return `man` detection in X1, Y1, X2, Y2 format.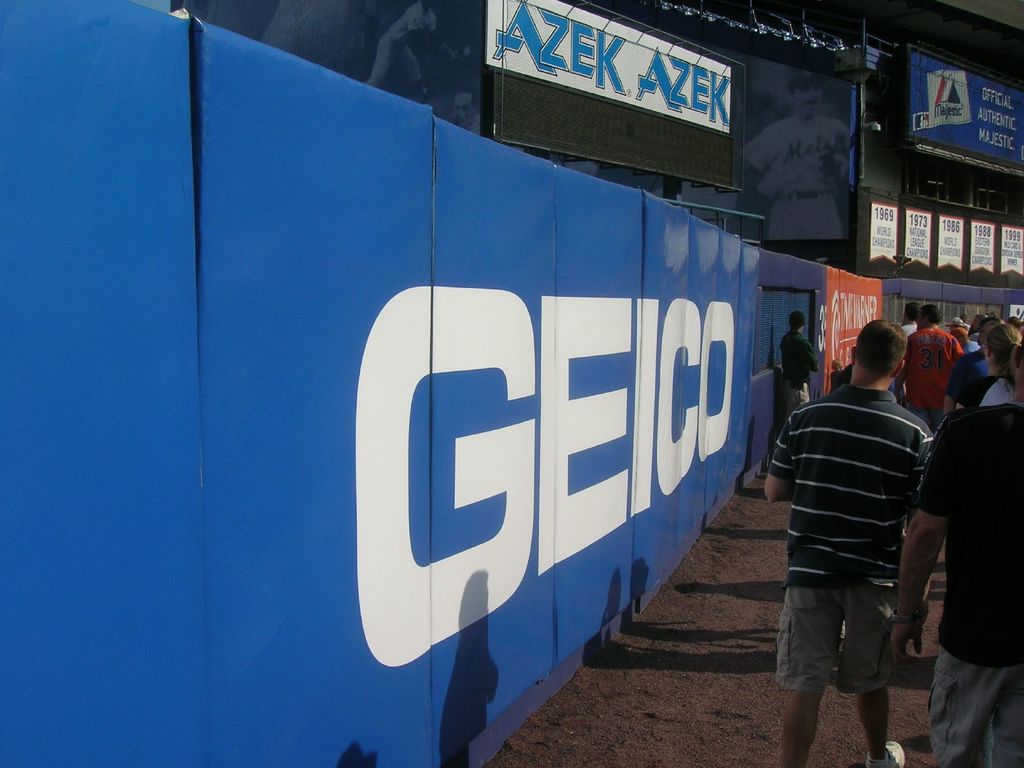
979, 314, 996, 339.
